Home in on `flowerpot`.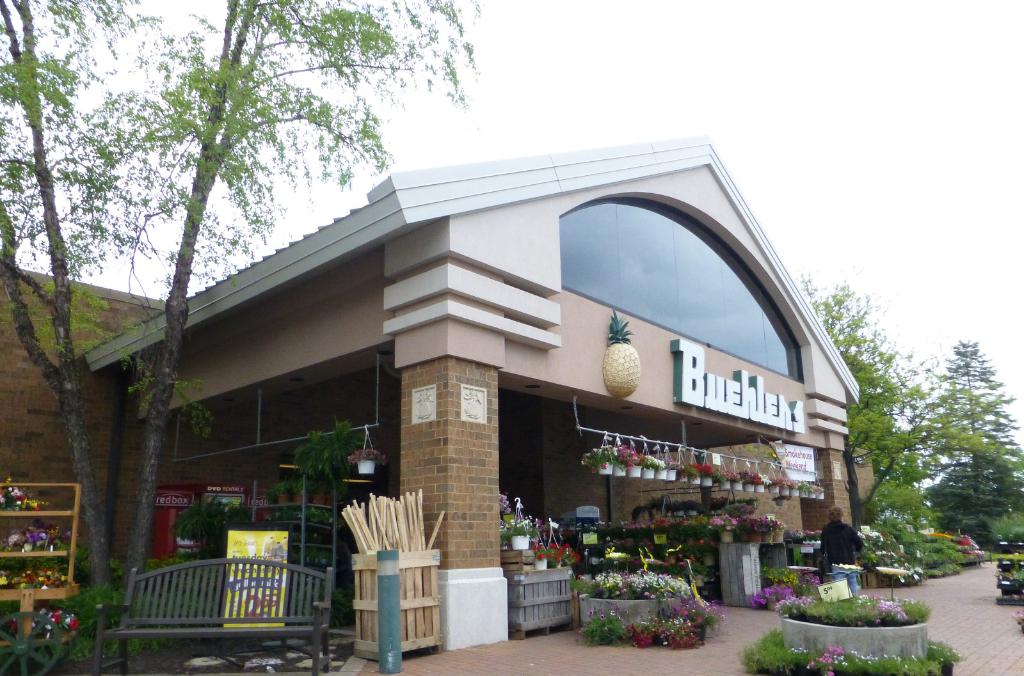
Homed in at 641/464/657/482.
